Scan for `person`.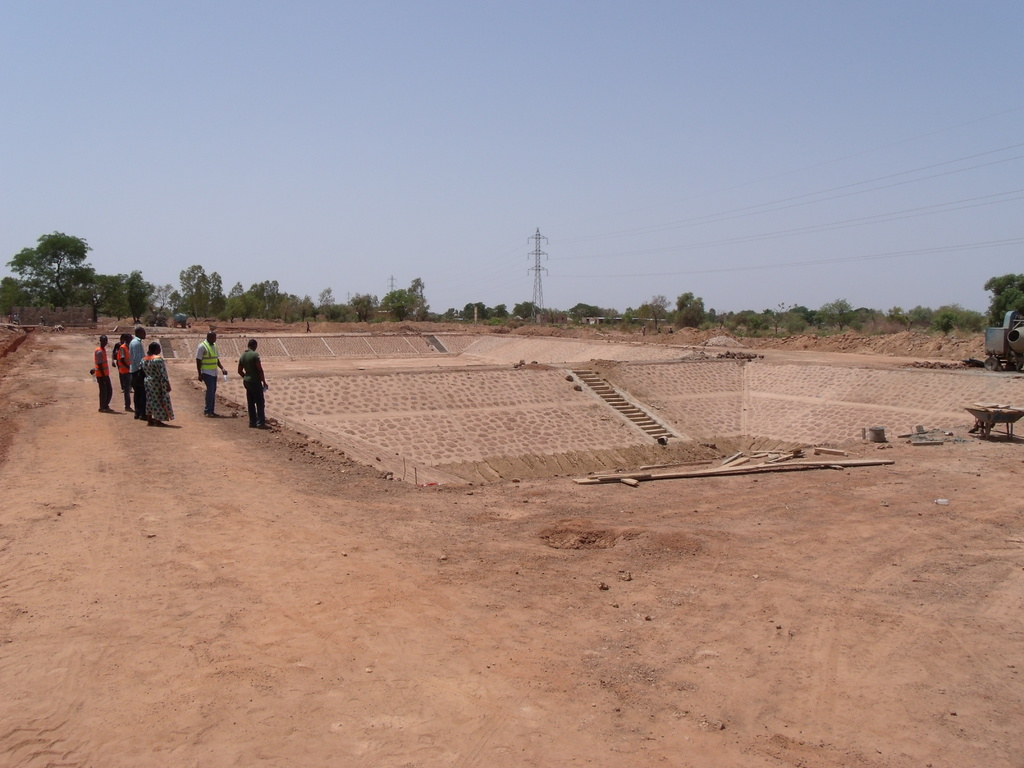
Scan result: region(664, 324, 673, 335).
